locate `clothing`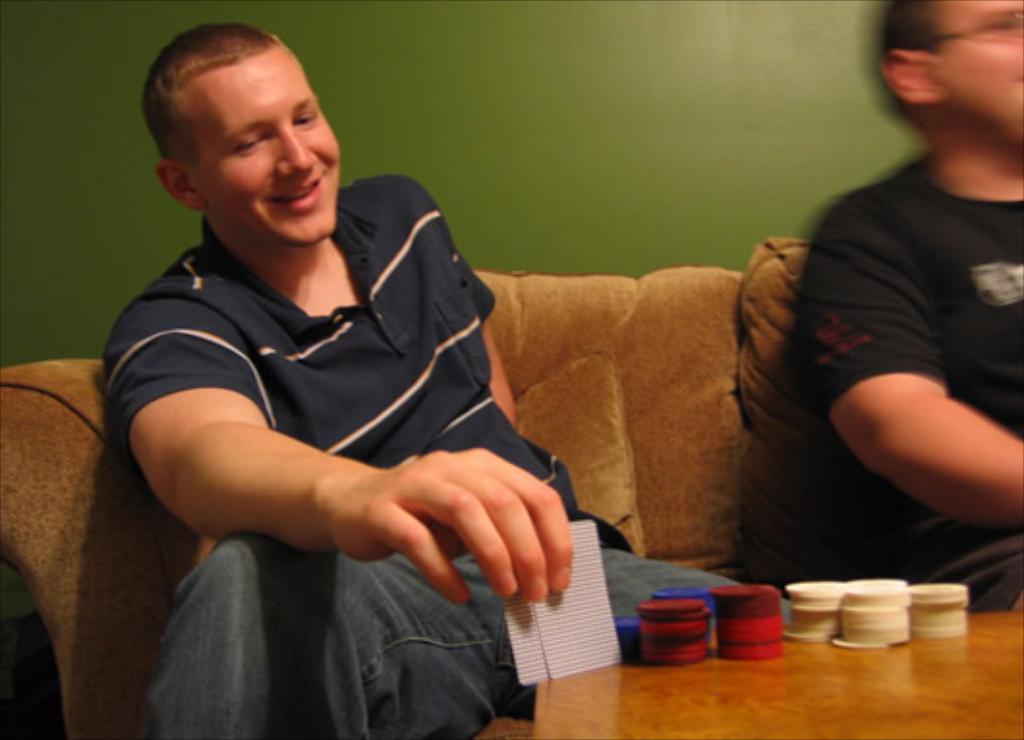
bbox=(99, 174, 792, 738)
